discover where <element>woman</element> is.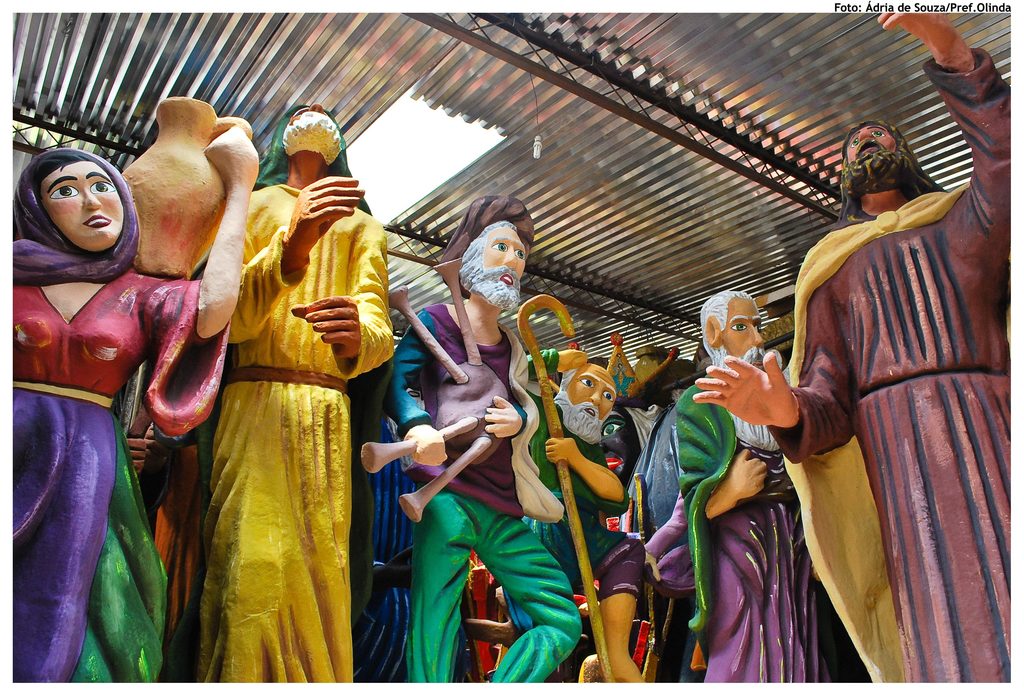
Discovered at (left=13, top=123, right=259, bottom=681).
